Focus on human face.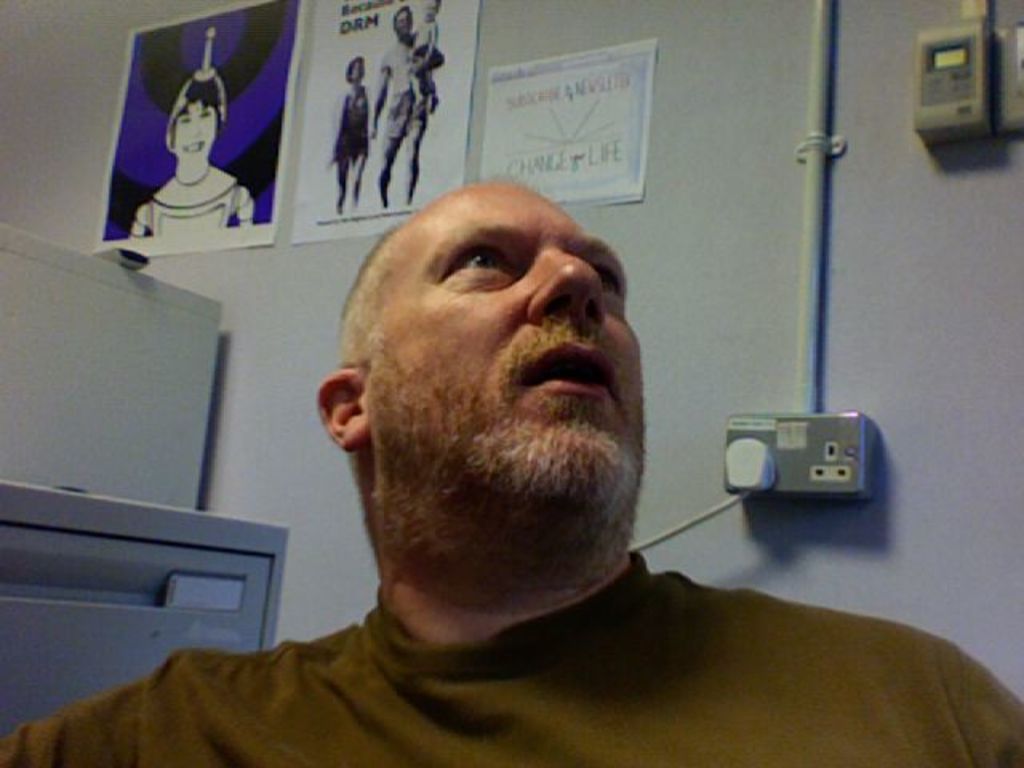
Focused at <bbox>365, 178, 648, 510</bbox>.
